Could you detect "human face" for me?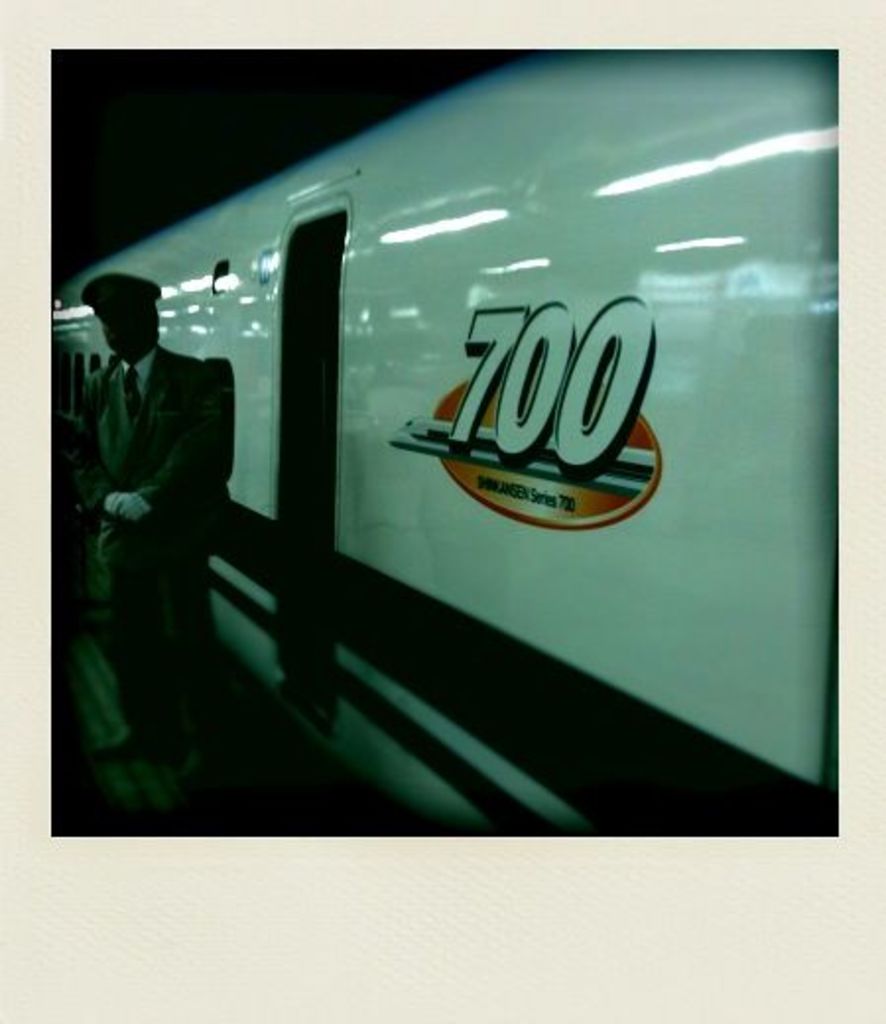
Detection result: rect(100, 288, 156, 358).
